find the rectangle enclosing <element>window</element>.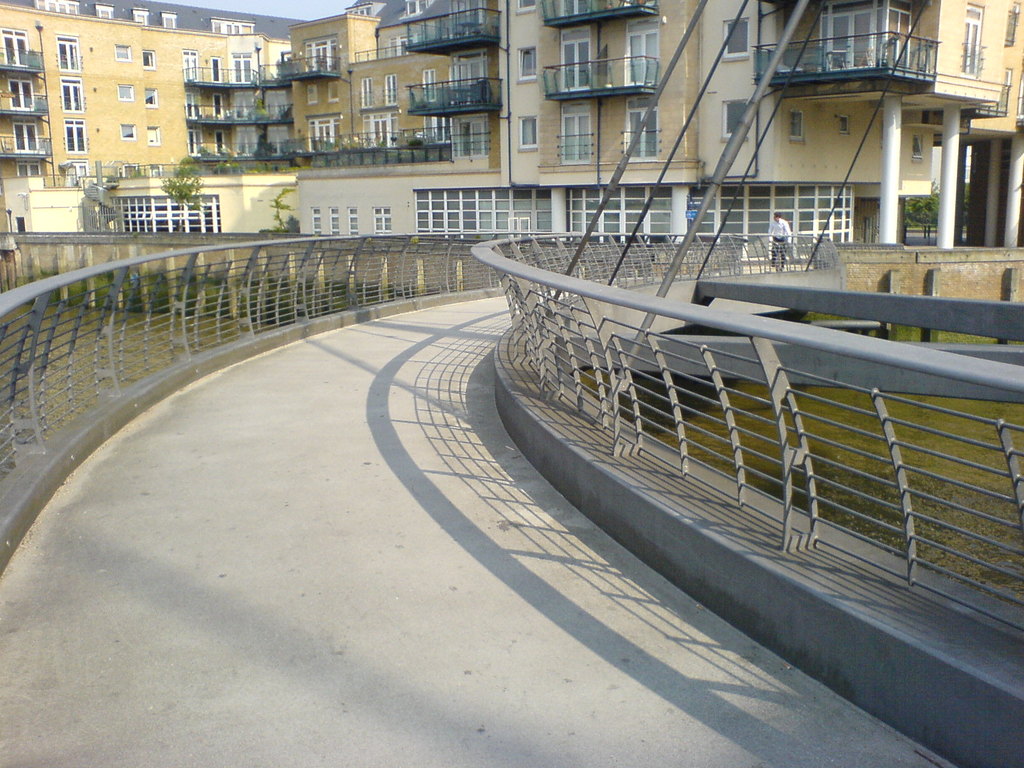
{"left": 98, "top": 5, "right": 113, "bottom": 19}.
